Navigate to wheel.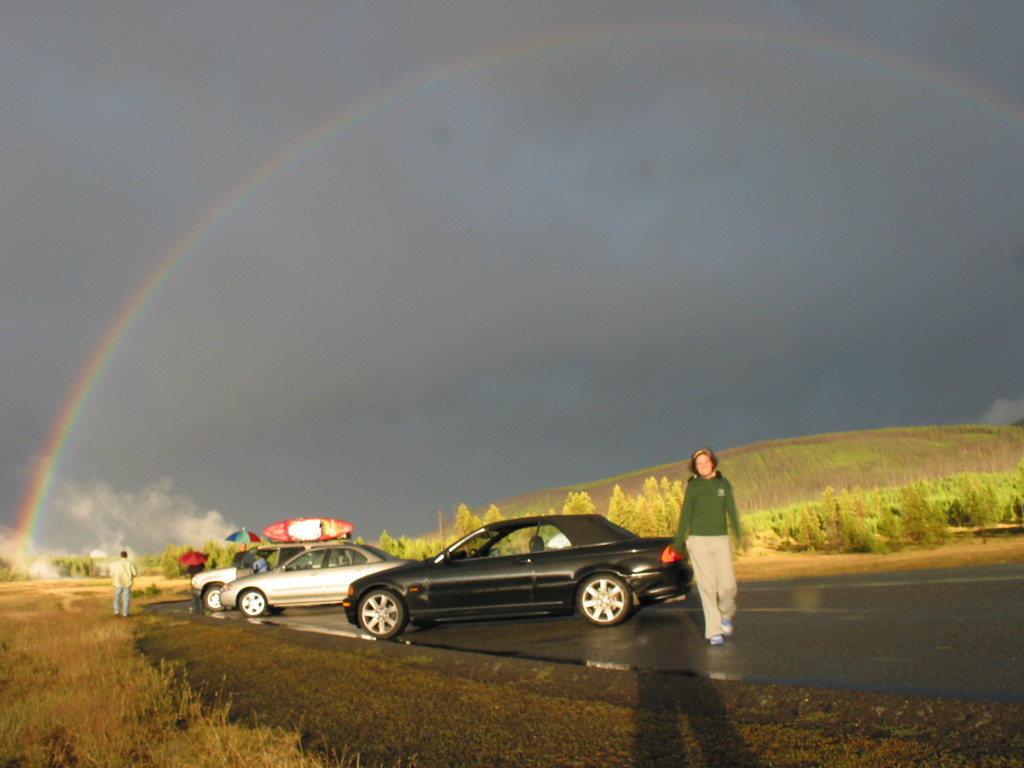
Navigation target: (203, 587, 223, 612).
